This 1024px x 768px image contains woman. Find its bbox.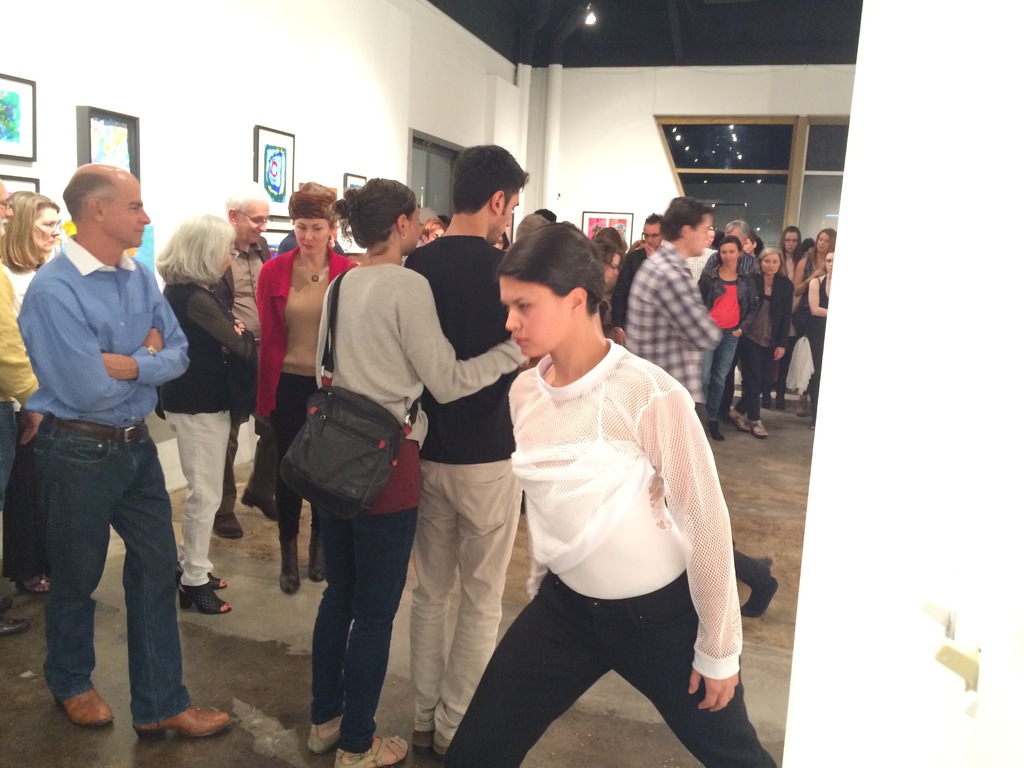
box(800, 226, 838, 284).
